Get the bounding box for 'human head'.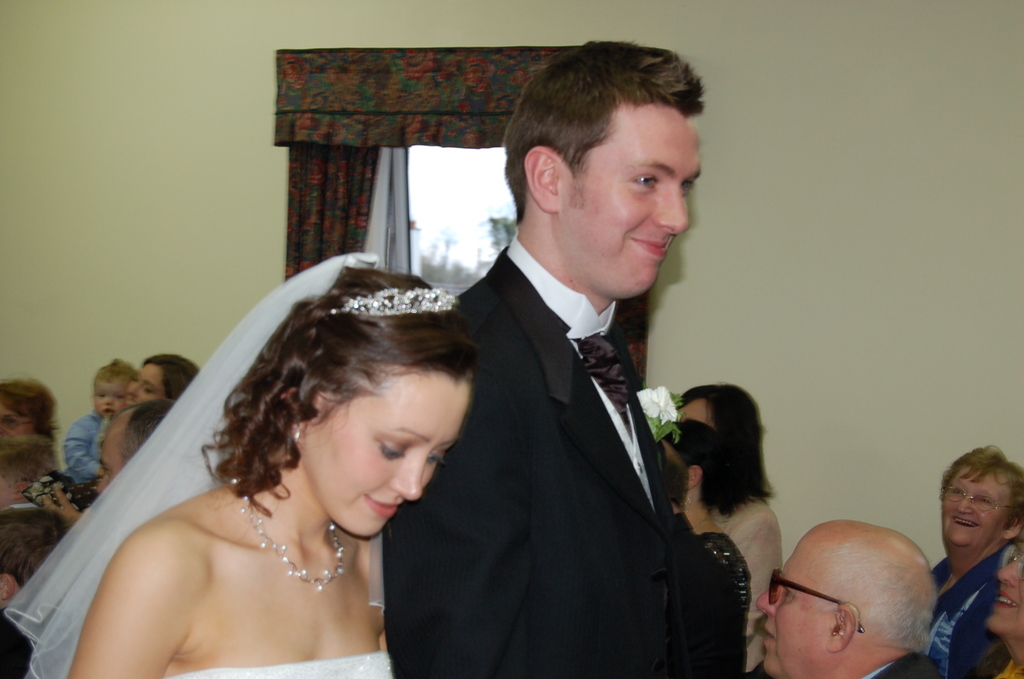
(left=660, top=420, right=721, bottom=511).
